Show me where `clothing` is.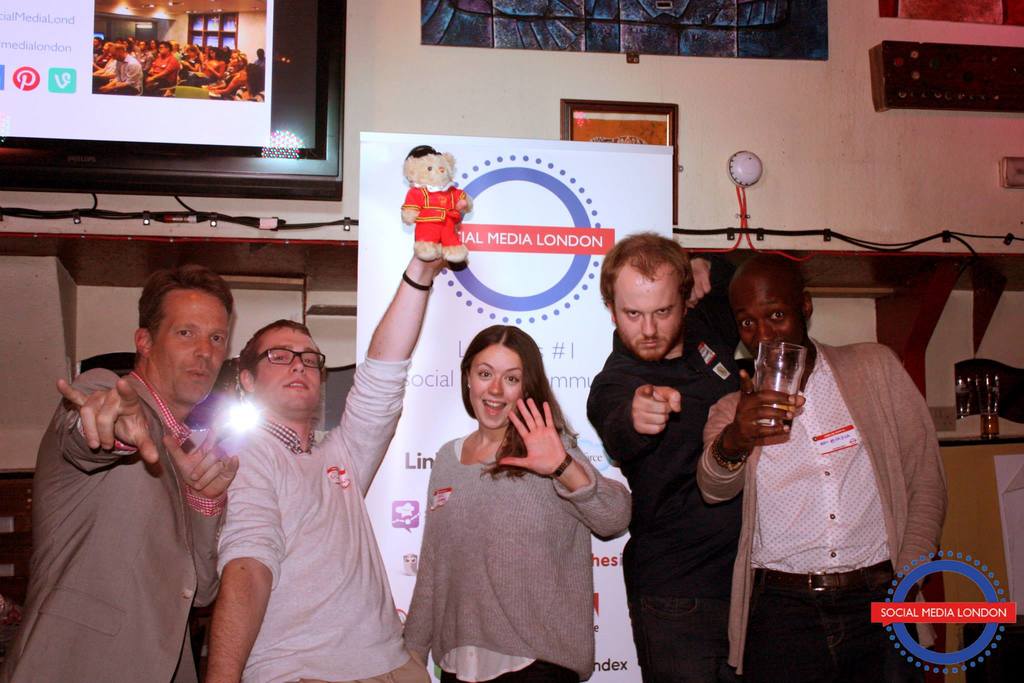
`clothing` is at [left=585, top=296, right=749, bottom=682].
